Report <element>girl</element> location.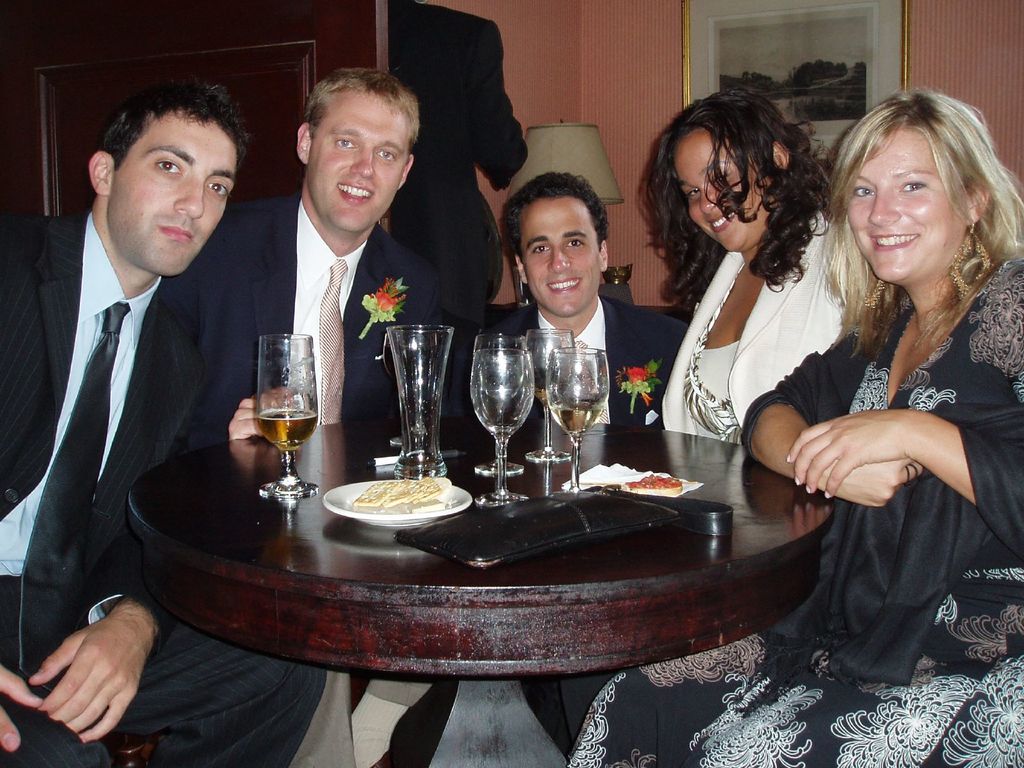
Report: [left=658, top=104, right=835, bottom=444].
